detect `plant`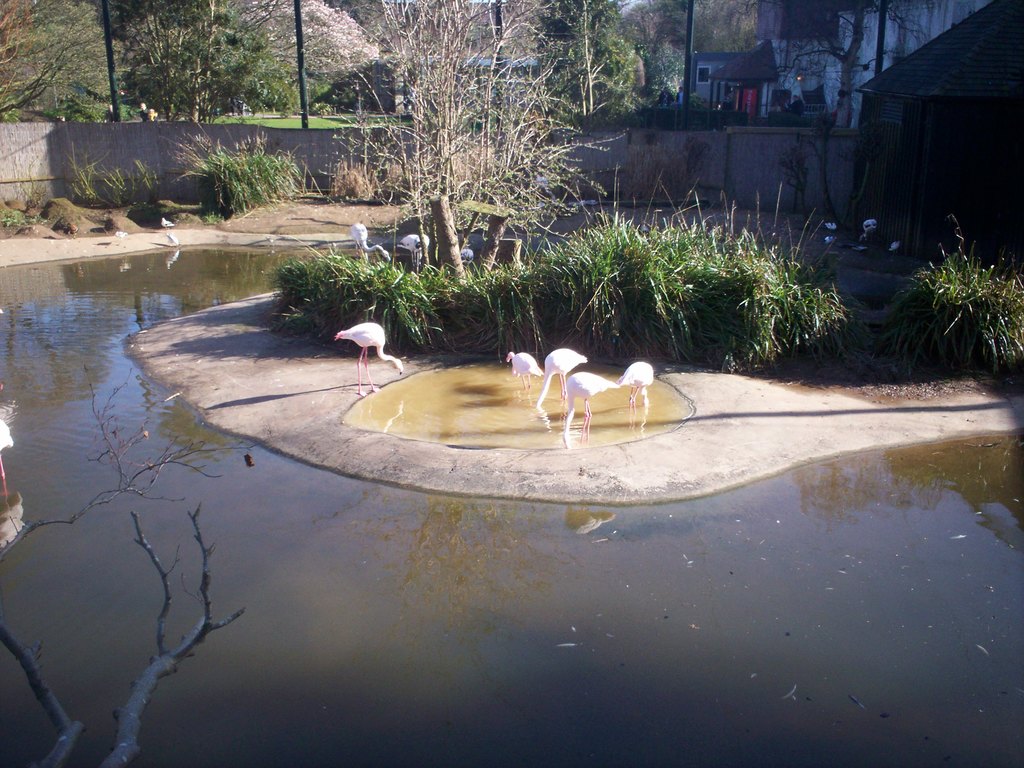
<bbox>68, 159, 115, 209</bbox>
